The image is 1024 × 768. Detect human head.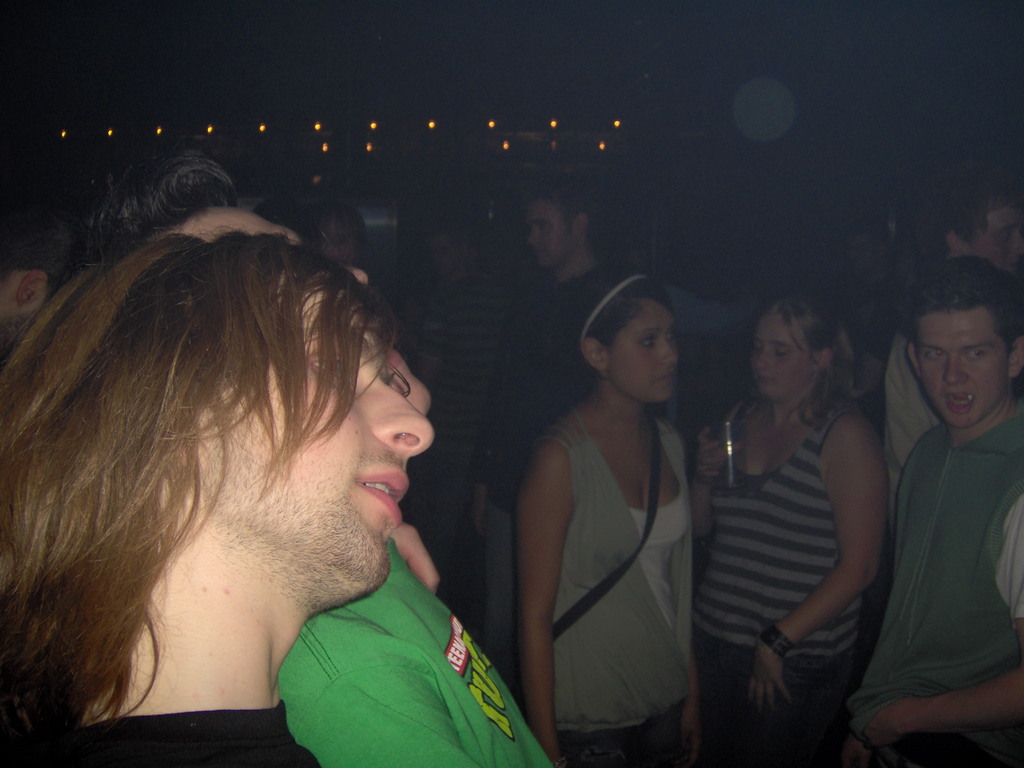
Detection: box(906, 254, 1023, 429).
